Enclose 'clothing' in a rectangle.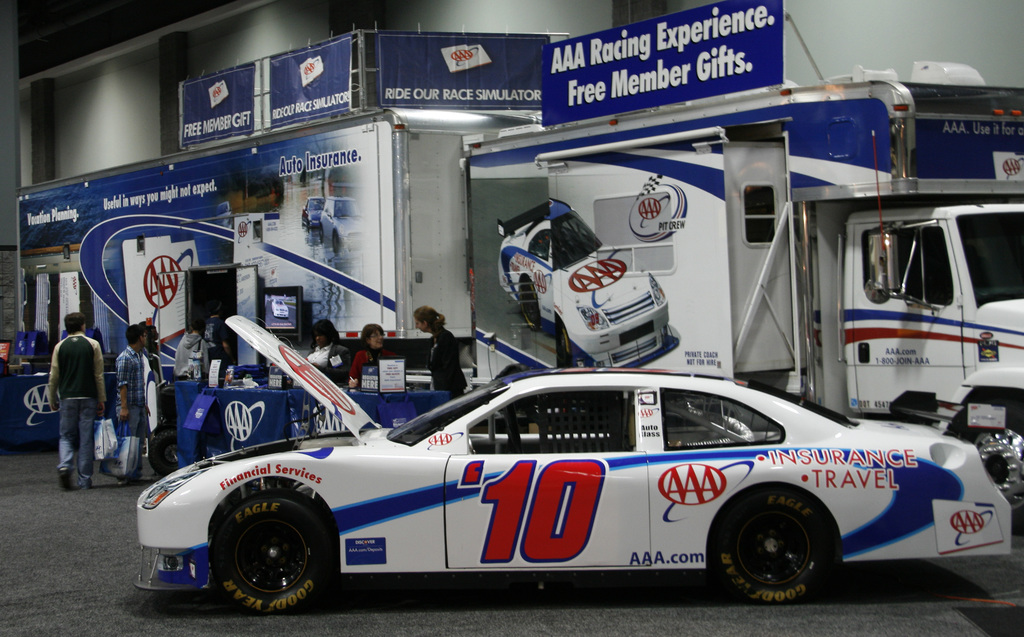
l=427, t=322, r=469, b=396.
